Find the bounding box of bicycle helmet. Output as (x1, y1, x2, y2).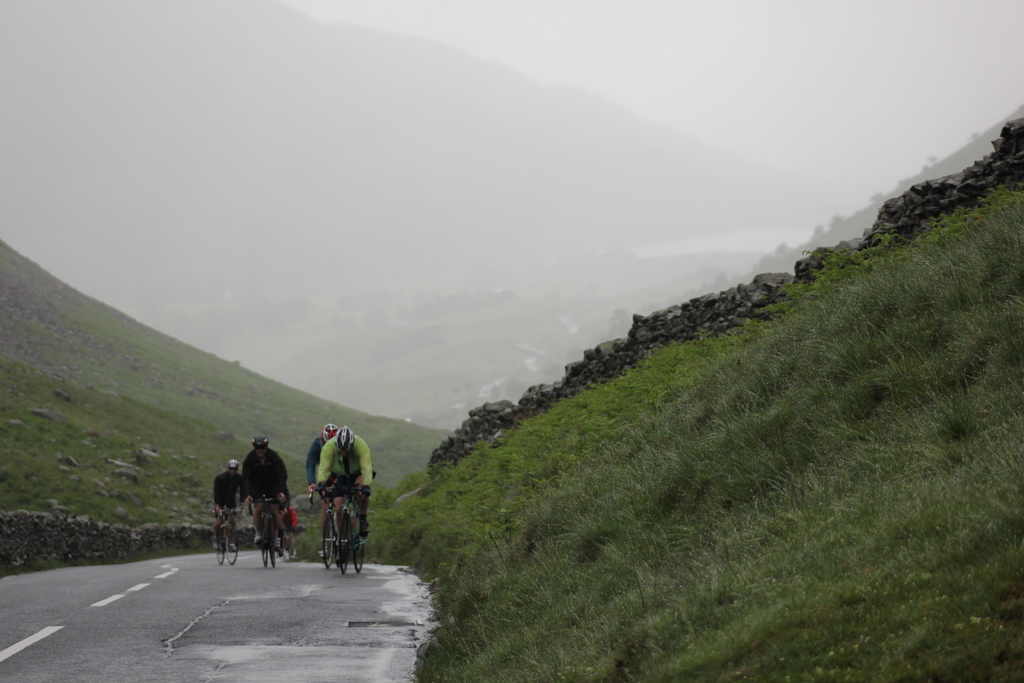
(250, 438, 268, 443).
